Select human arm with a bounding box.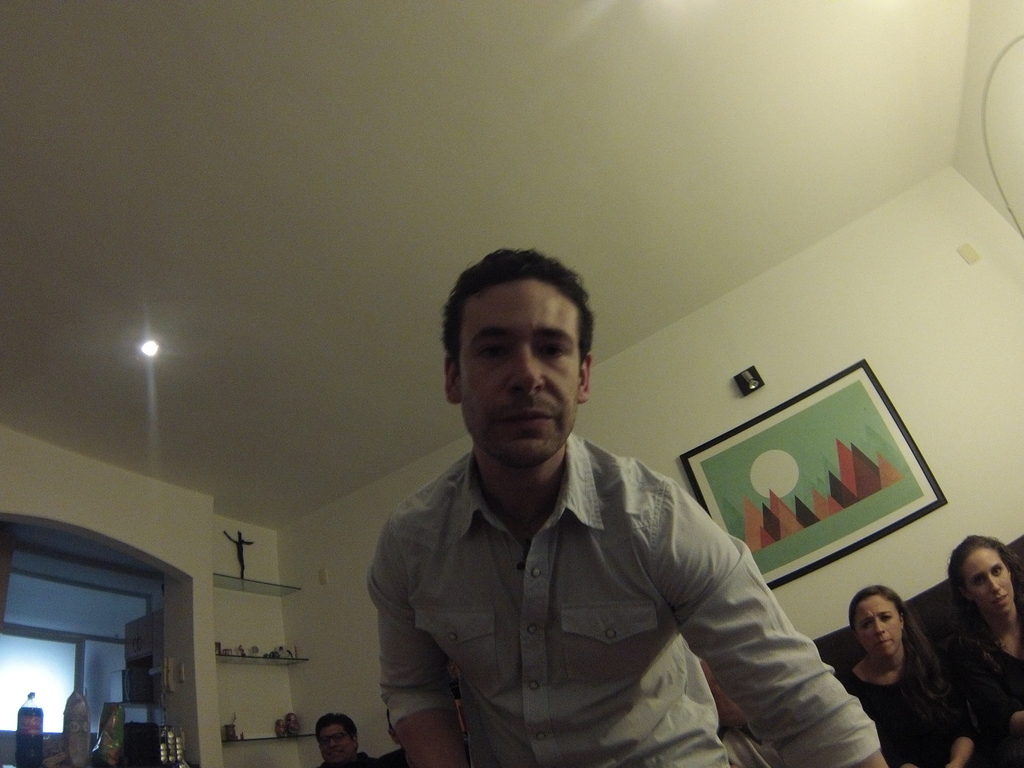
x1=364 y1=523 x2=474 y2=767.
